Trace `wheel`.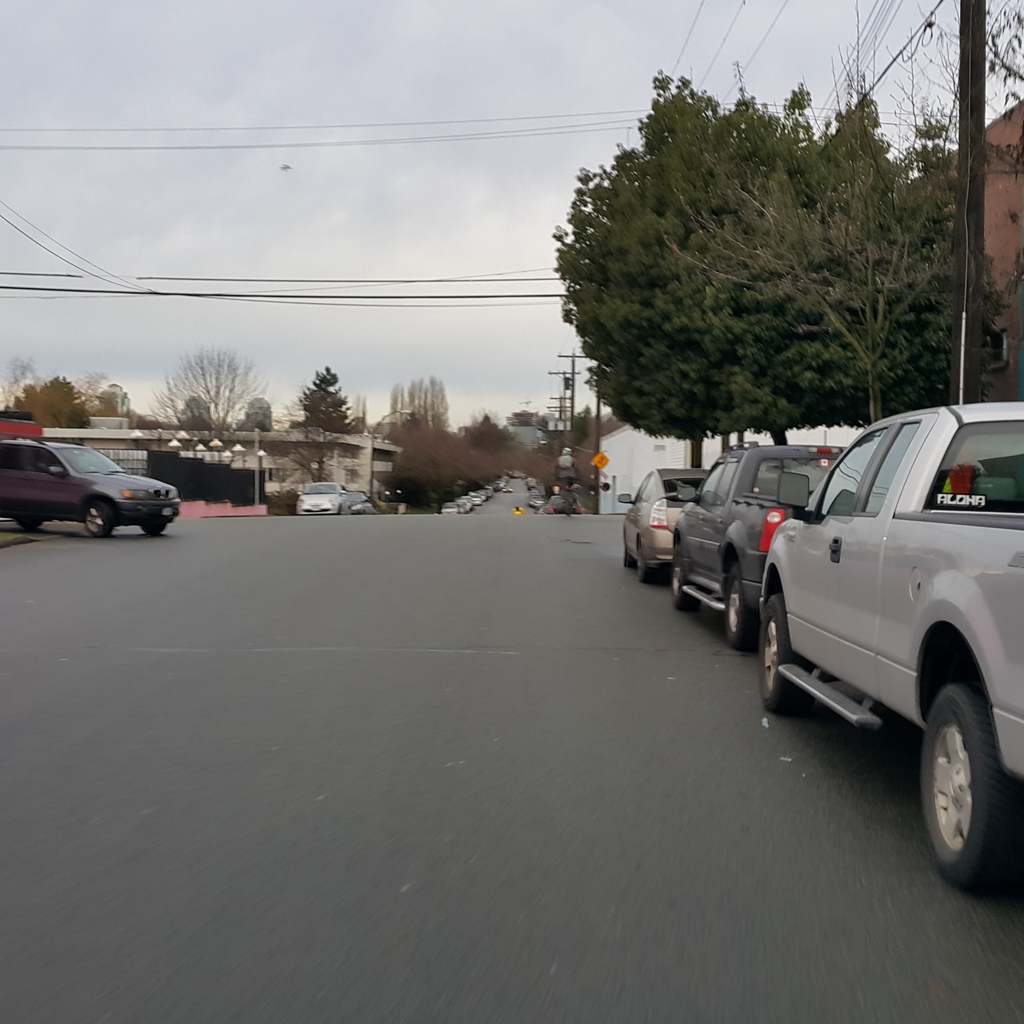
Traced to [87, 502, 115, 535].
